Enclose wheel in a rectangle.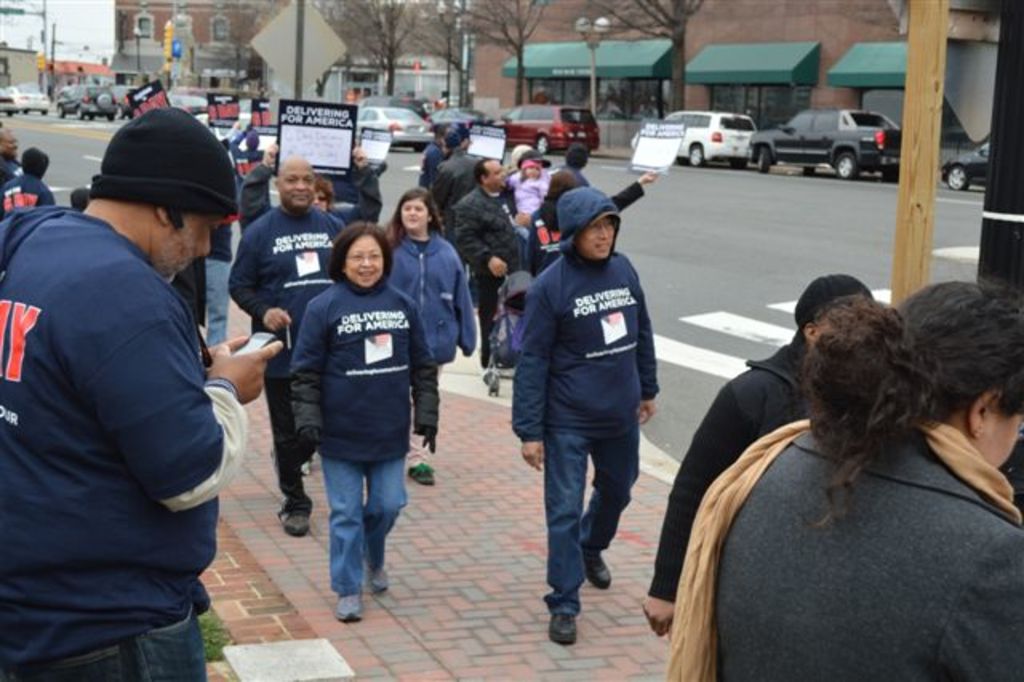
BBox(74, 106, 82, 117).
